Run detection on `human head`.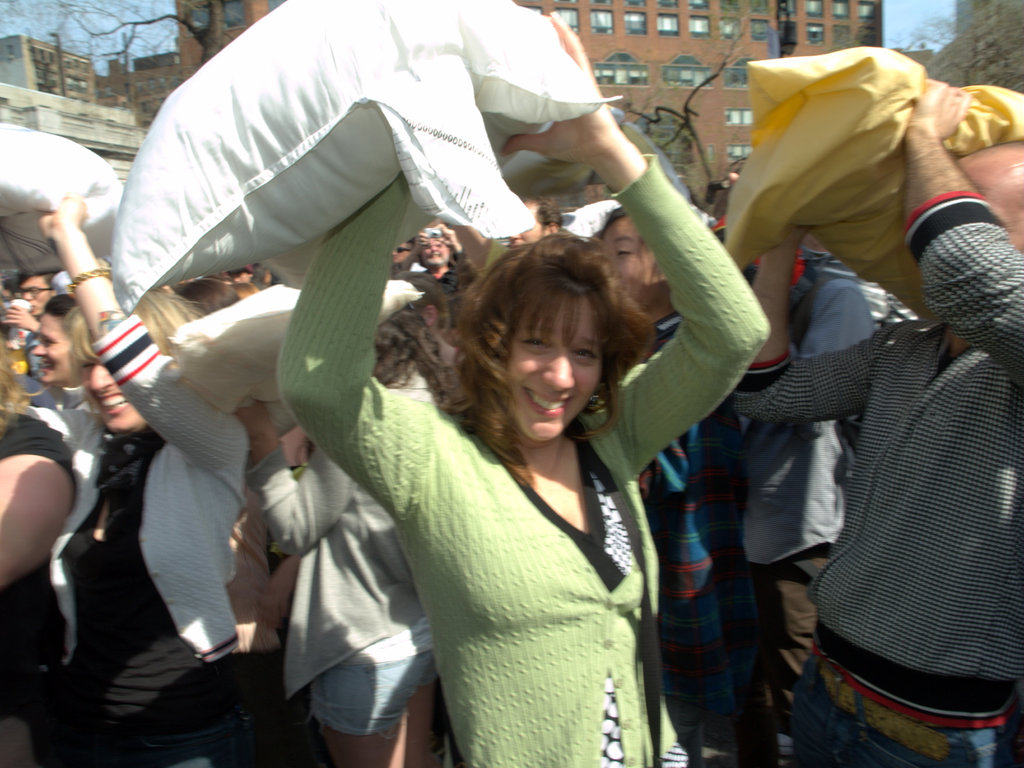
Result: <region>504, 197, 563, 247</region>.
